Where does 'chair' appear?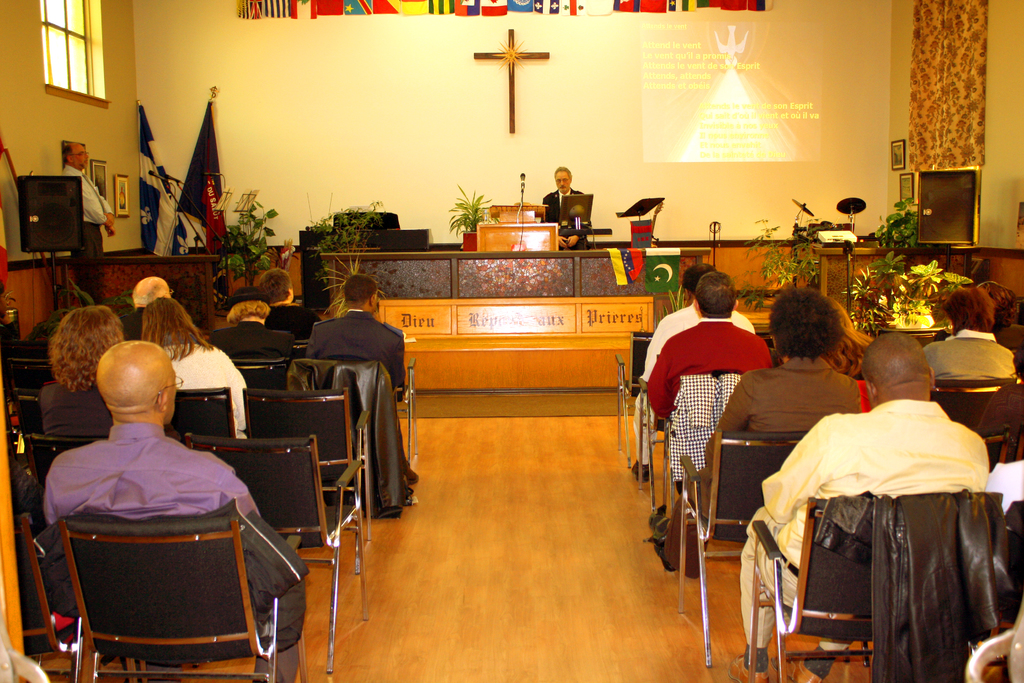
Appears at 6:356:61:388.
